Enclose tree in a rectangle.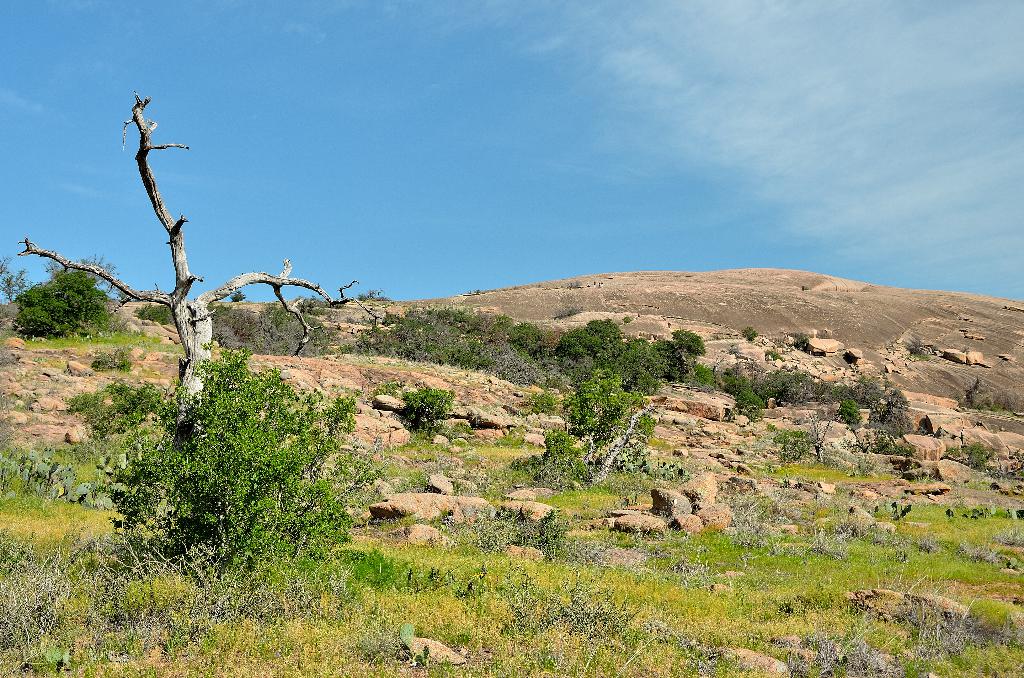
{"left": 577, "top": 315, "right": 619, "bottom": 343}.
